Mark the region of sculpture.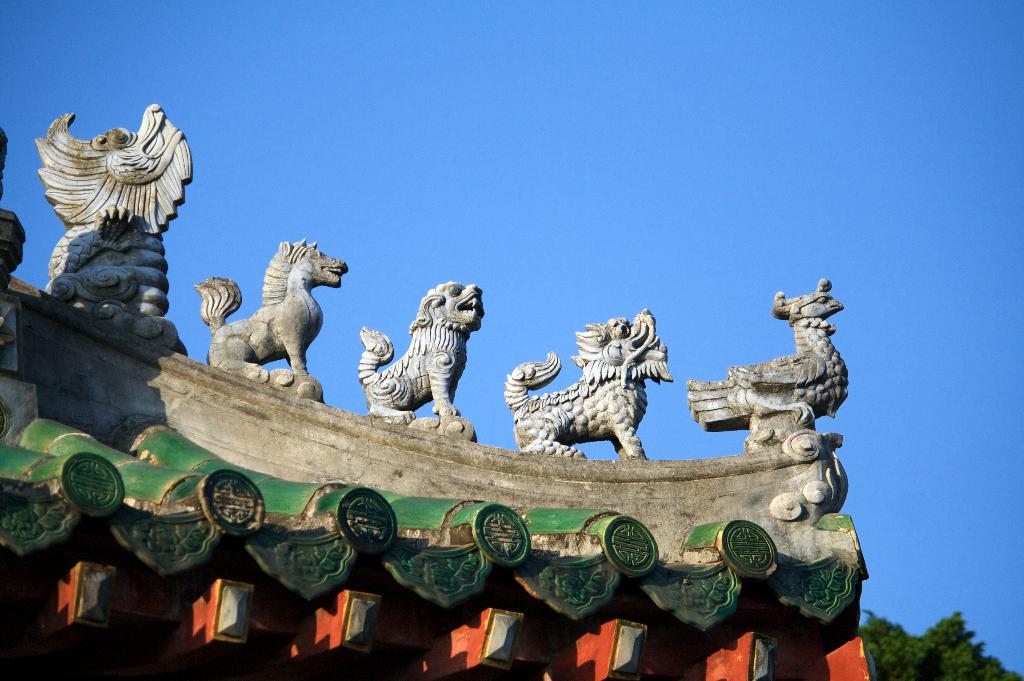
Region: x1=34, y1=110, x2=198, y2=355.
